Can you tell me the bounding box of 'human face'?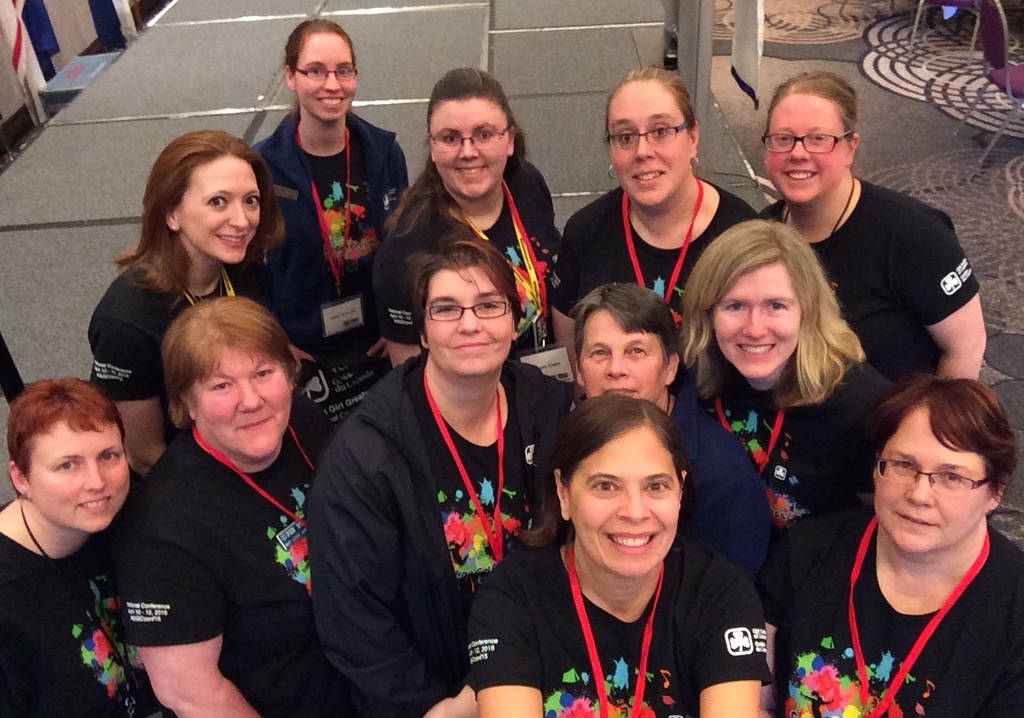
rect(572, 423, 677, 580).
